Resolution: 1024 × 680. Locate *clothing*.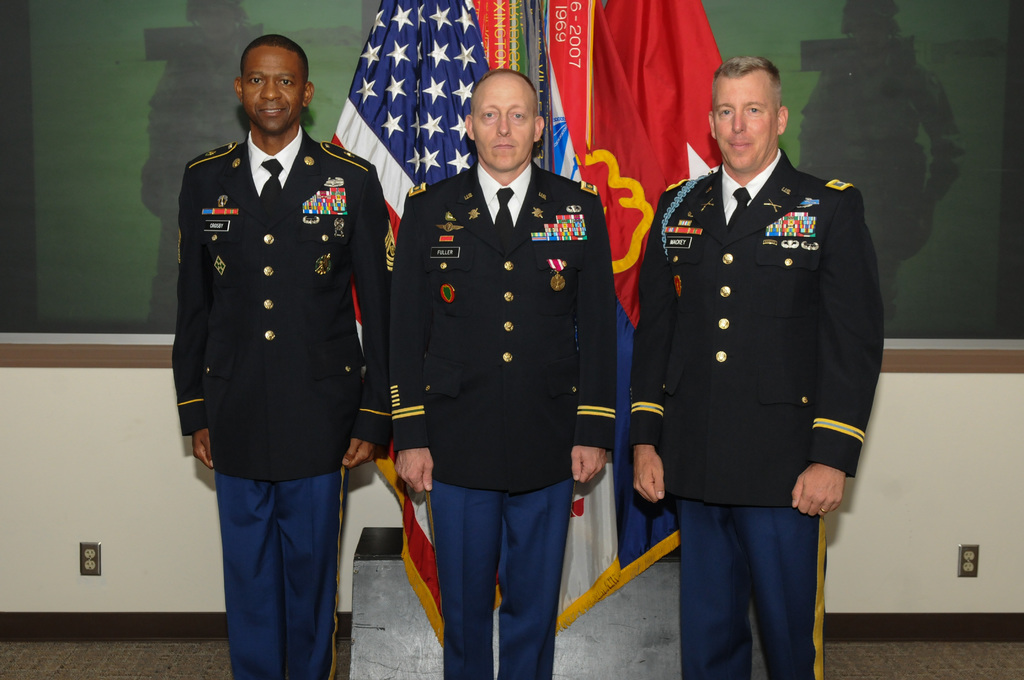
387/157/617/679.
